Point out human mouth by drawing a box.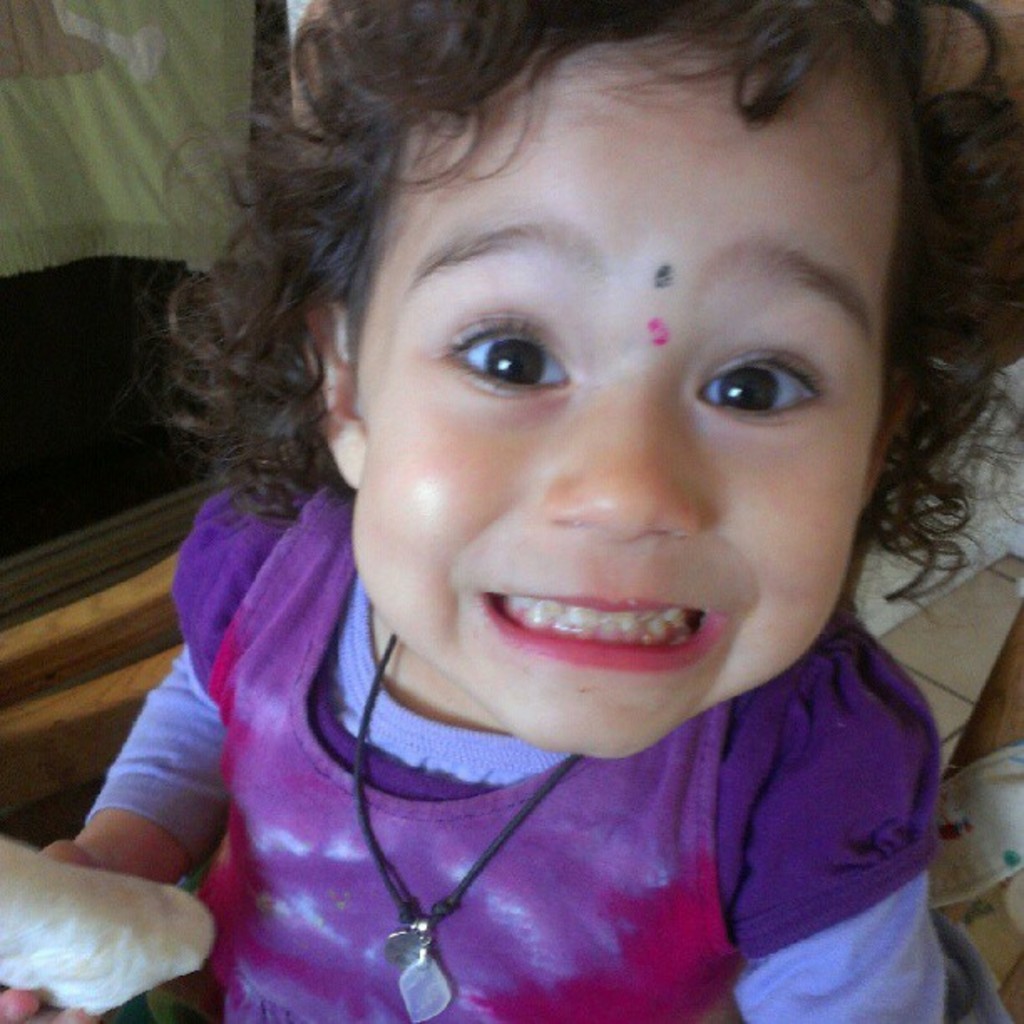
[467,582,706,683].
